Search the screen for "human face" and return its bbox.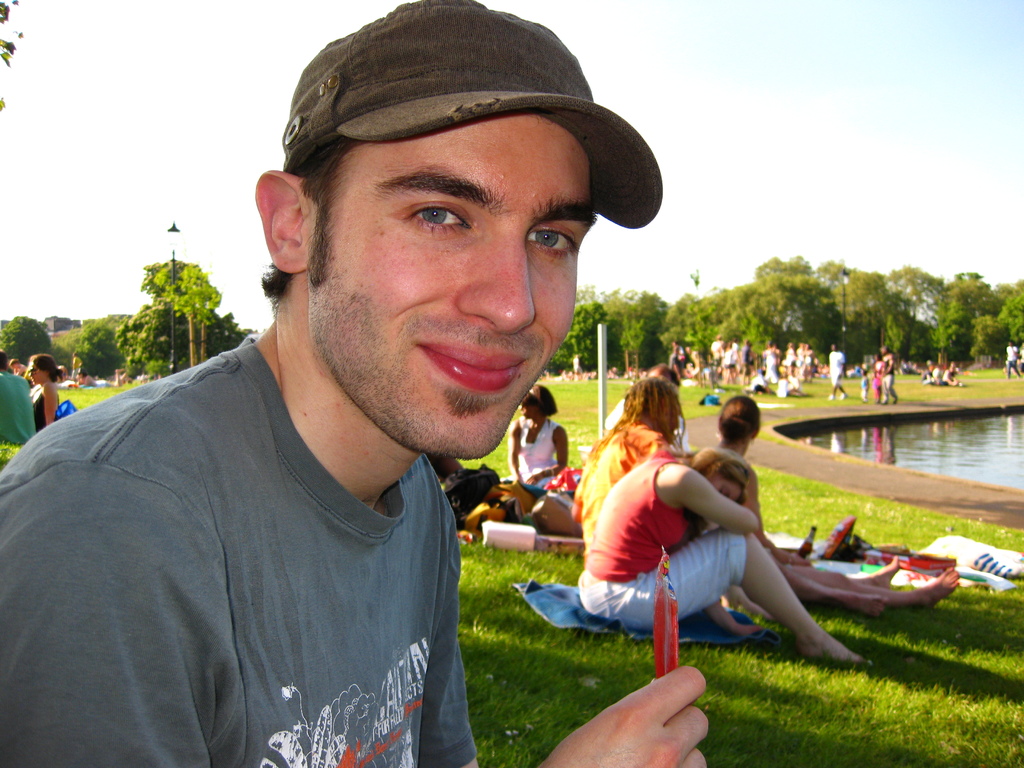
Found: detection(308, 113, 593, 455).
